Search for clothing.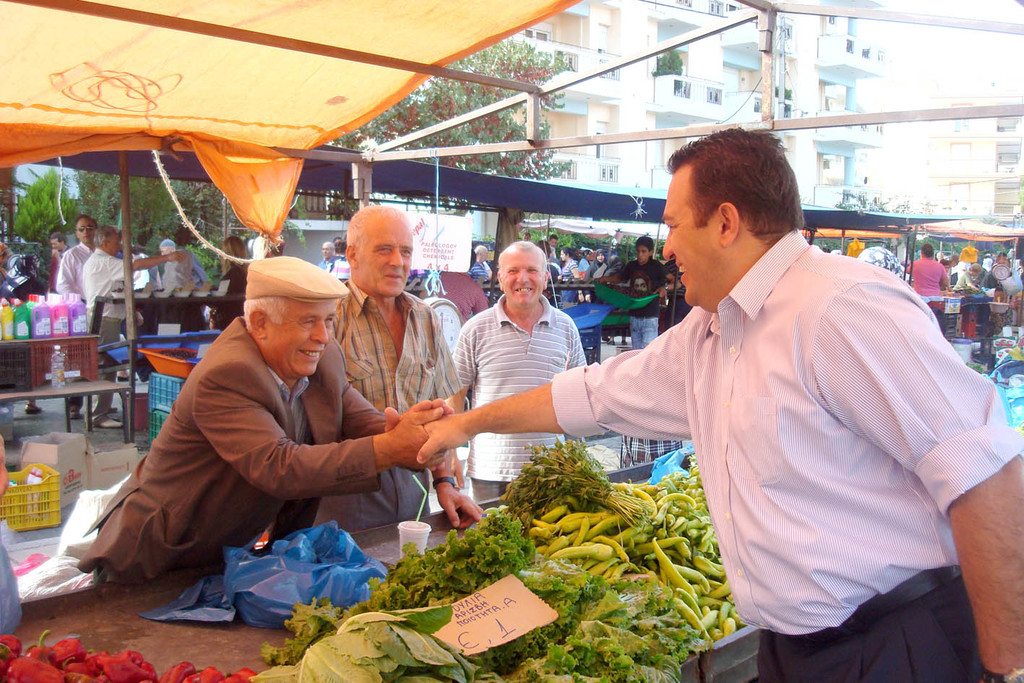
Found at pyautogui.locateOnScreen(553, 229, 1023, 682).
